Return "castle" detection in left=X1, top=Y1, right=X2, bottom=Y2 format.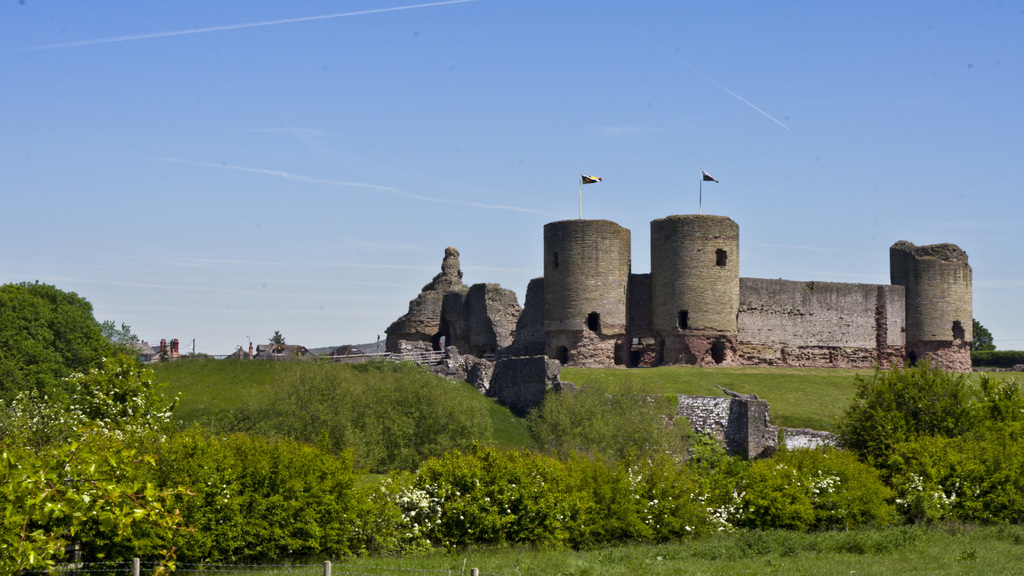
left=374, top=164, right=972, bottom=408.
